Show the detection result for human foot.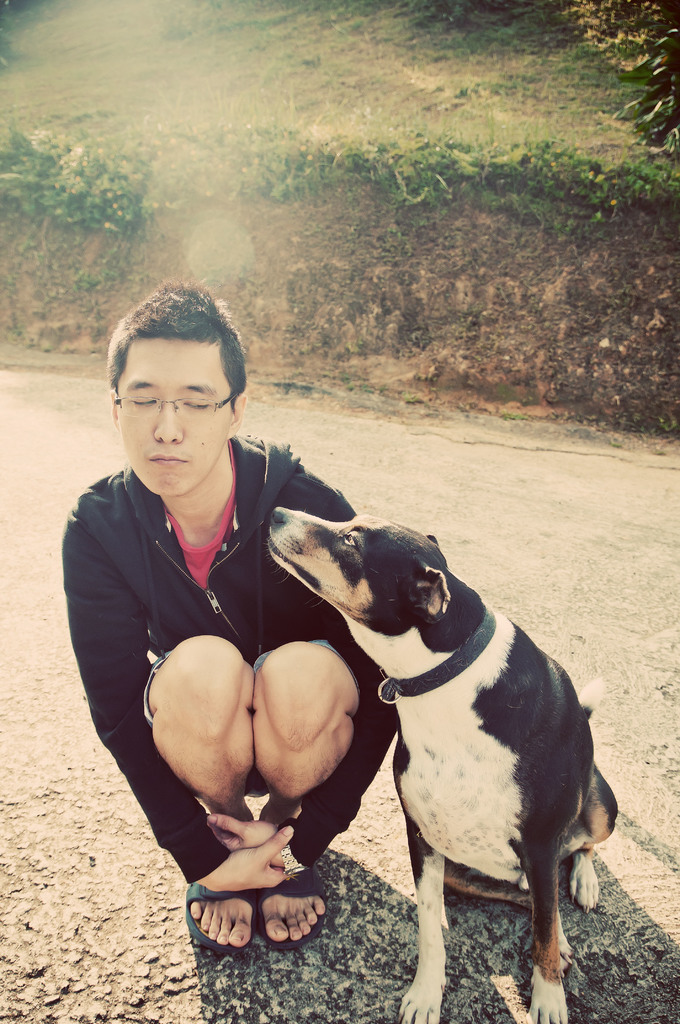
{"x1": 261, "y1": 899, "x2": 328, "y2": 939}.
